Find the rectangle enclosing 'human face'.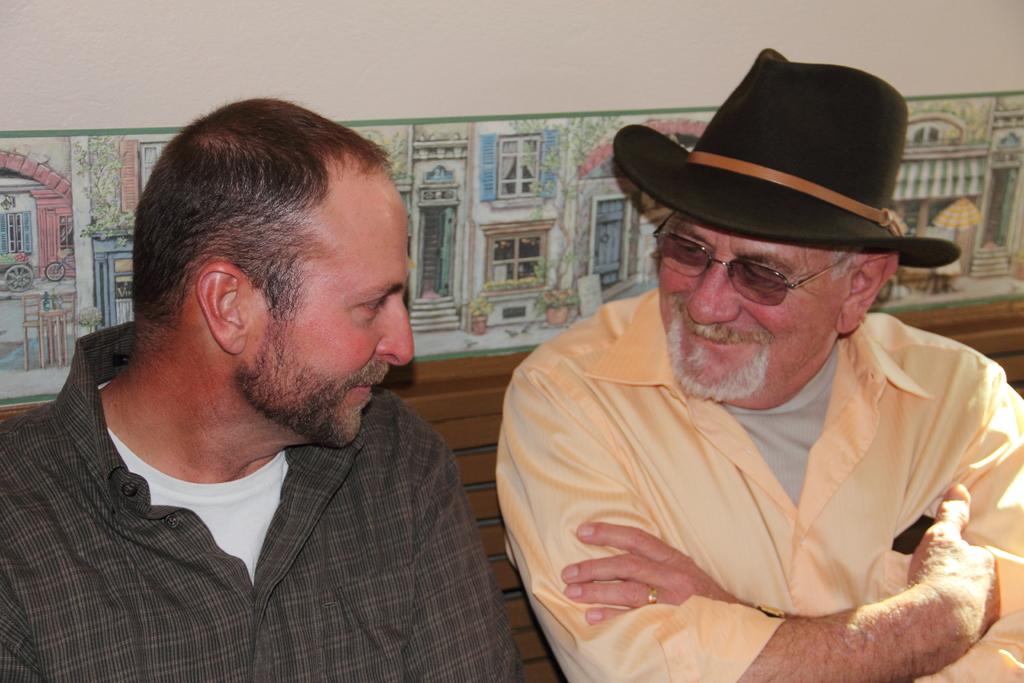
select_region(245, 207, 413, 450).
